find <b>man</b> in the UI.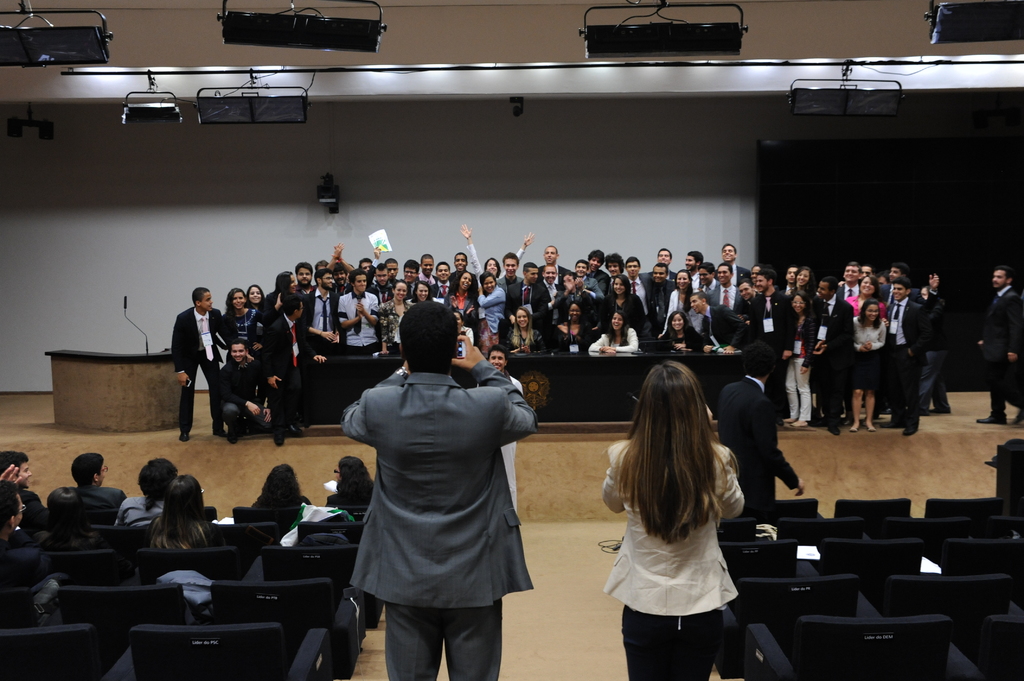
UI element at BBox(696, 259, 714, 297).
